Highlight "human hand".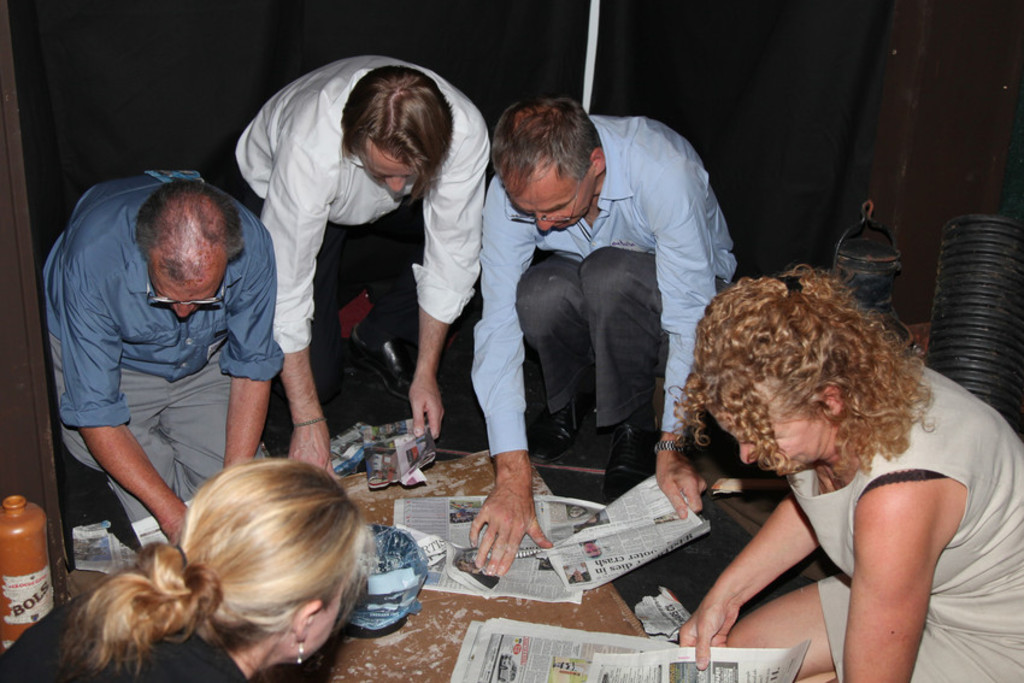
Highlighted region: 407:373:448:442.
